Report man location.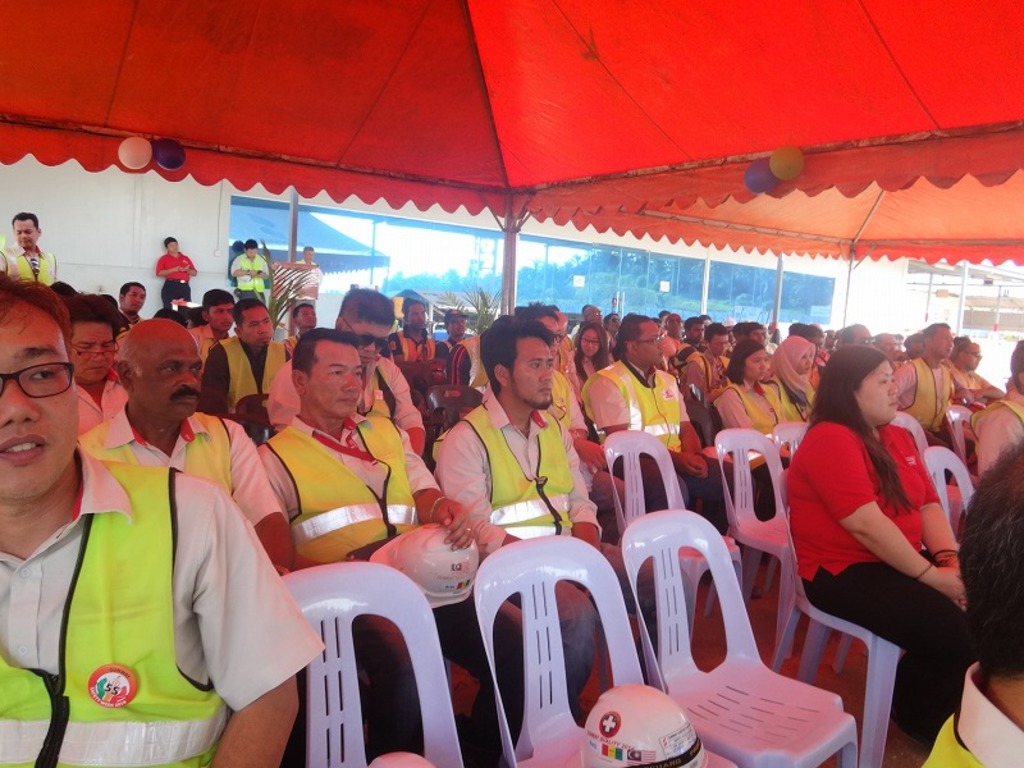
Report: crop(0, 209, 59, 287).
